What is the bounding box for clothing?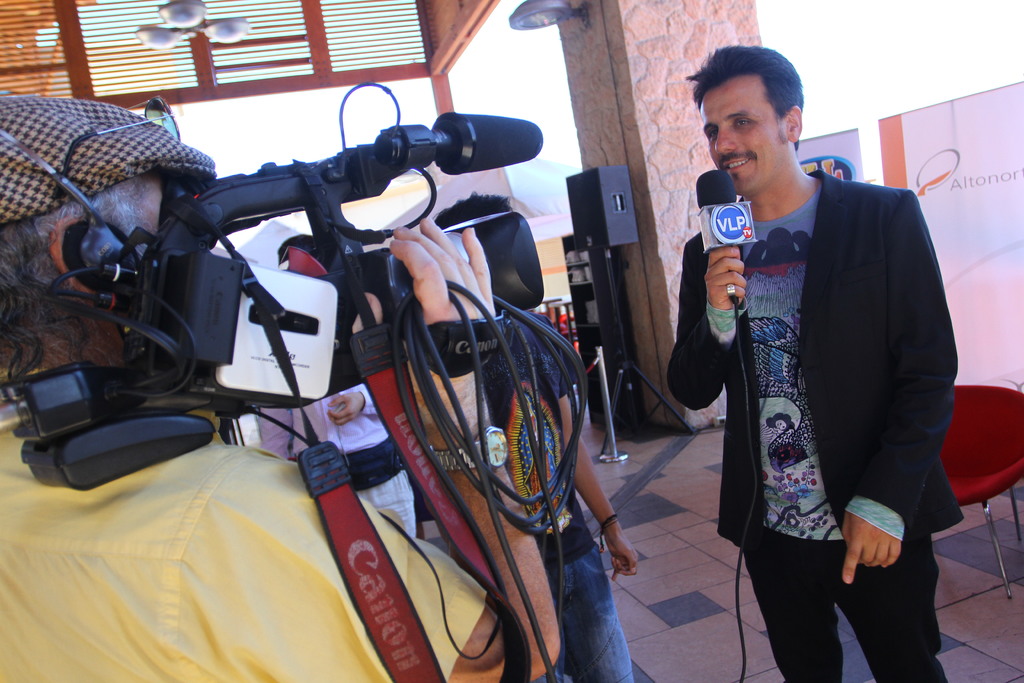
(x1=254, y1=381, x2=421, y2=538).
